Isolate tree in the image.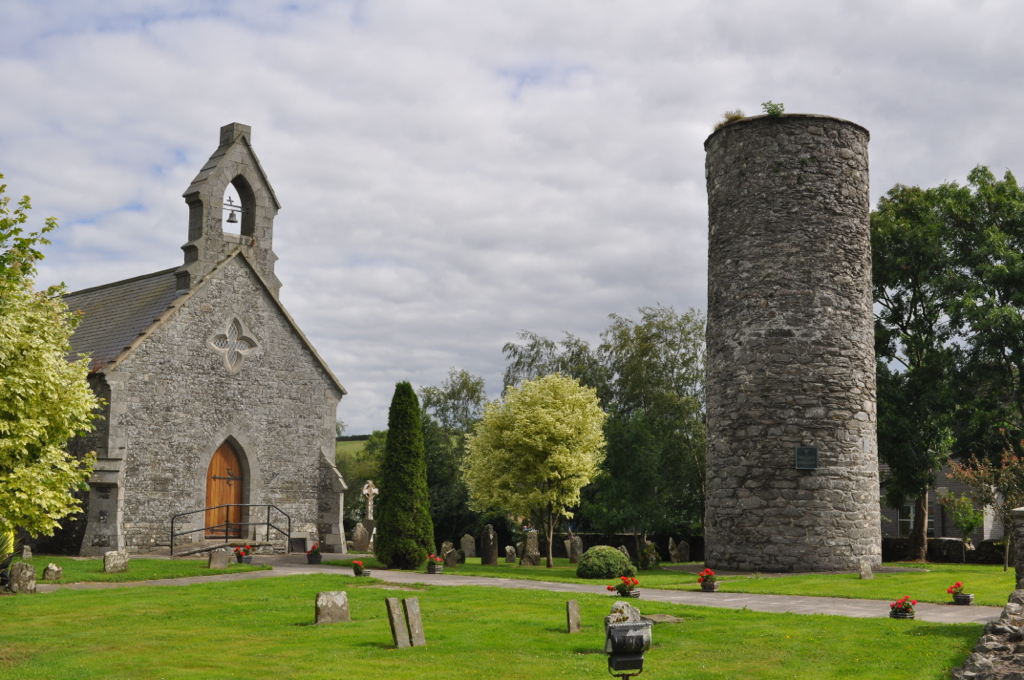
Isolated region: locate(458, 373, 610, 563).
